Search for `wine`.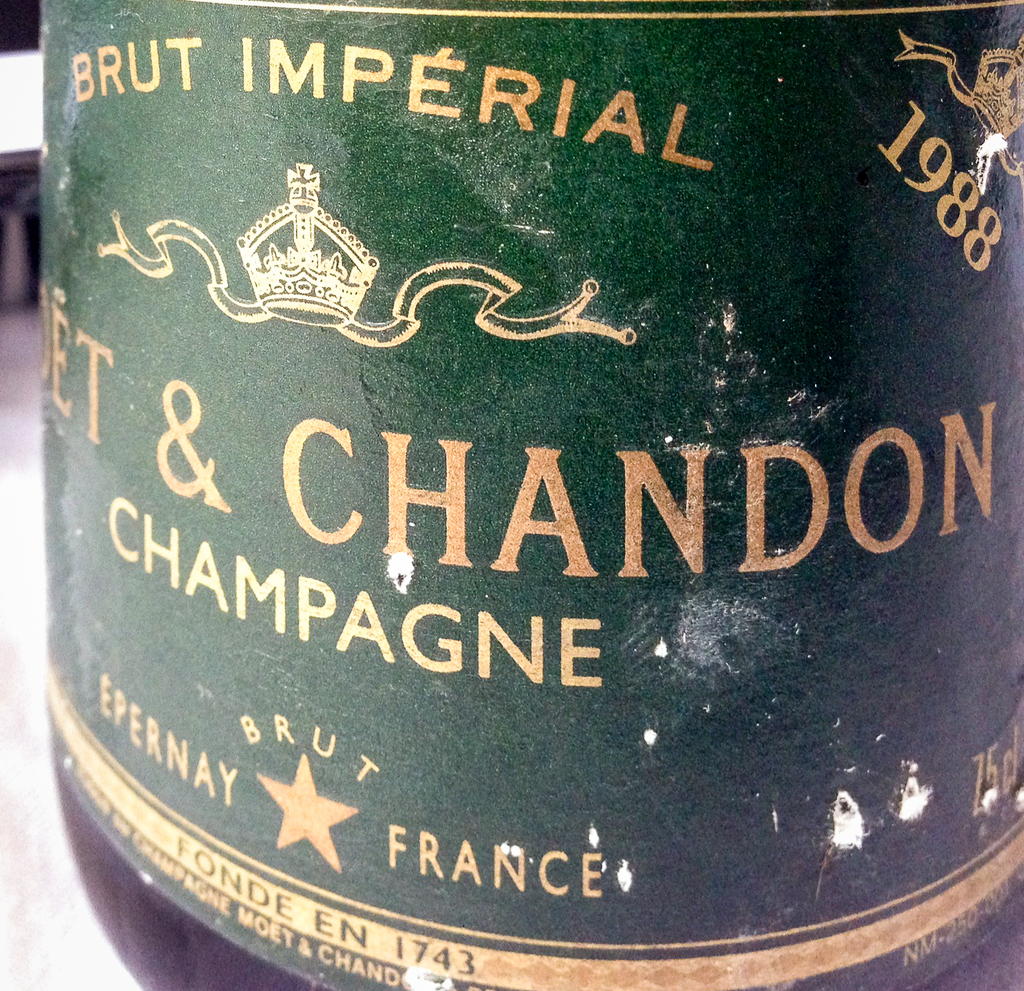
Found at {"x1": 30, "y1": 0, "x2": 1023, "y2": 990}.
